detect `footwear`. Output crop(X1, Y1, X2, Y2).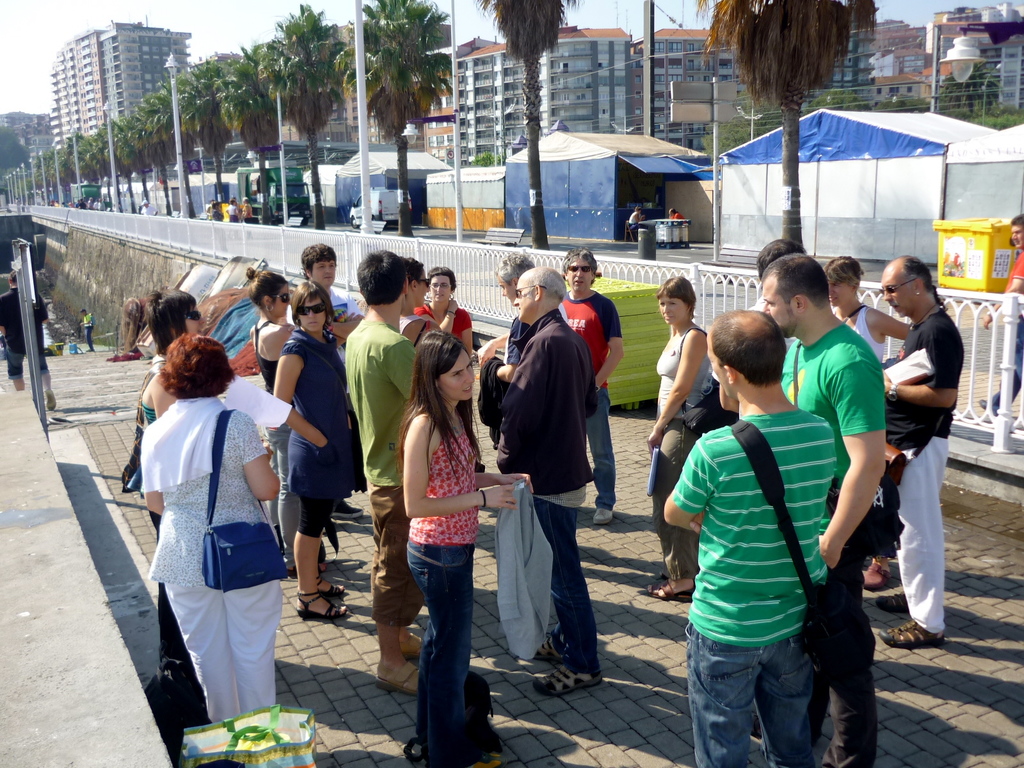
crop(316, 580, 347, 598).
